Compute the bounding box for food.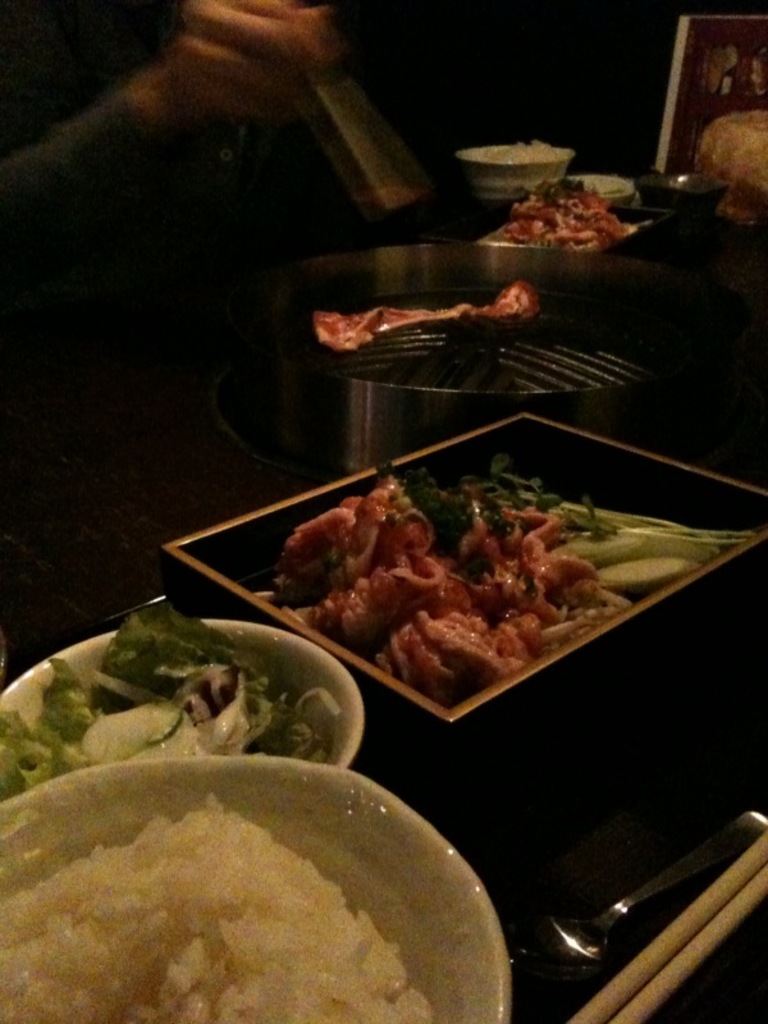
(312,291,539,349).
